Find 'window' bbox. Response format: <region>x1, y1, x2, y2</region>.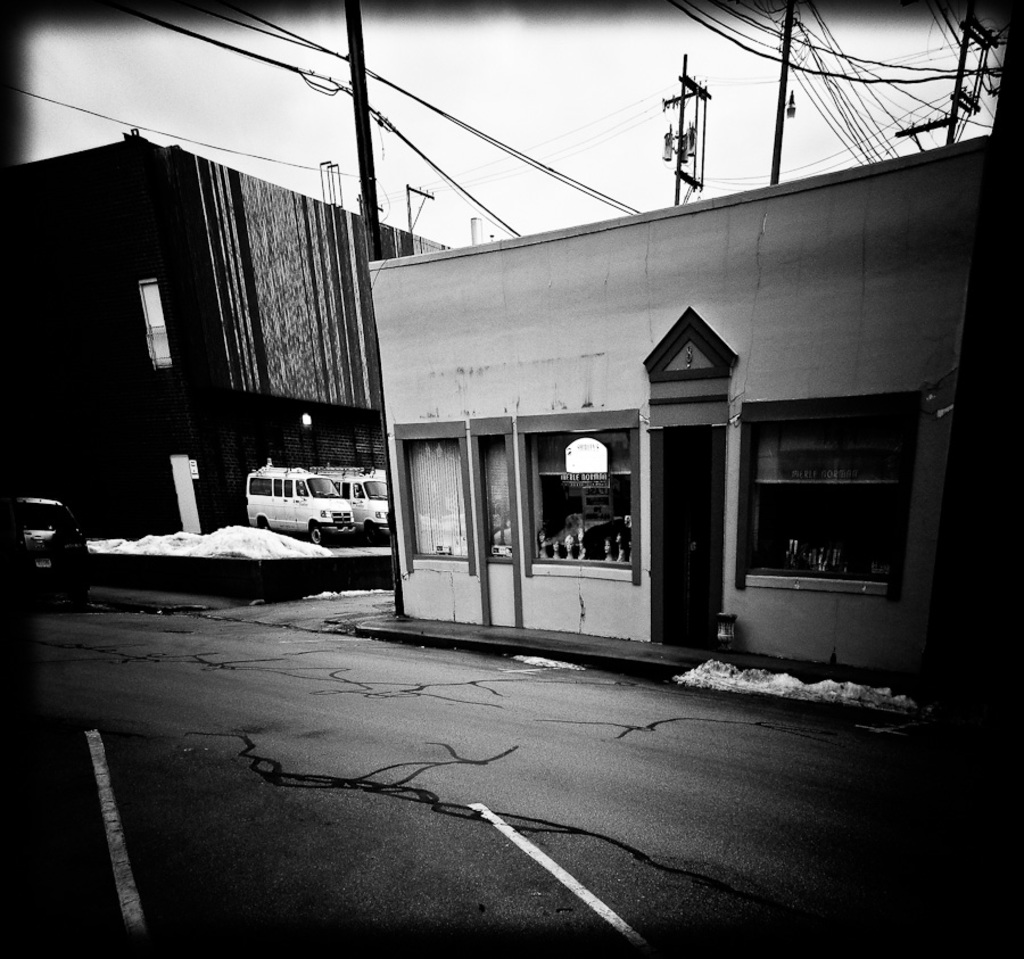
<region>395, 418, 473, 563</region>.
